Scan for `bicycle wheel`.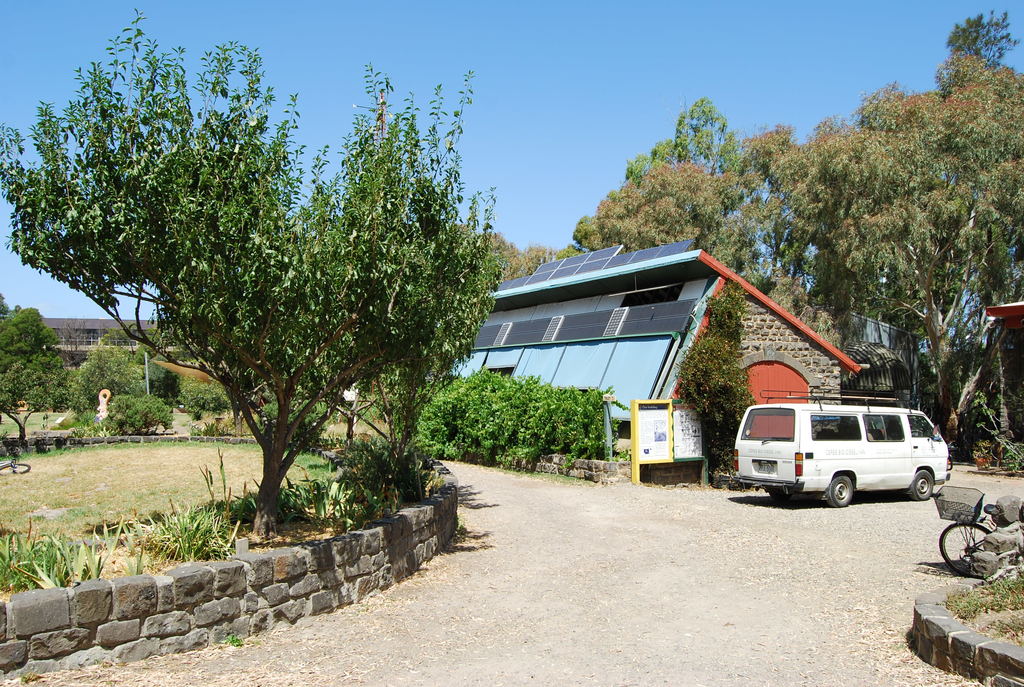
Scan result: x1=0 y1=460 x2=35 y2=484.
